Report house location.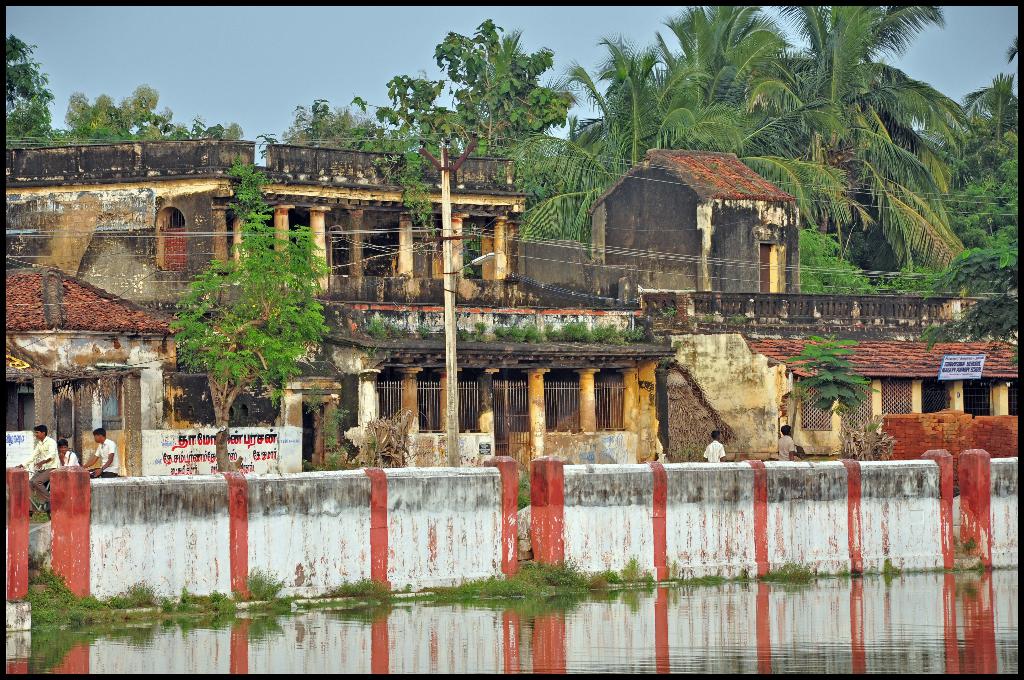
Report: l=169, t=291, r=673, b=478.
